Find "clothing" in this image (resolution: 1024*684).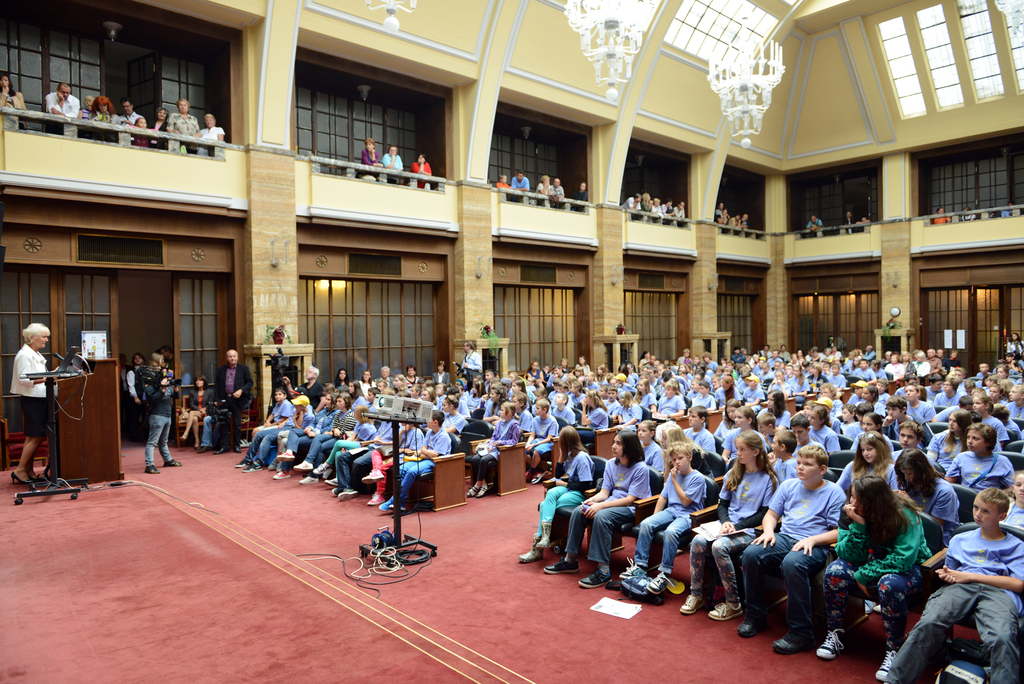
select_region(804, 220, 821, 234).
